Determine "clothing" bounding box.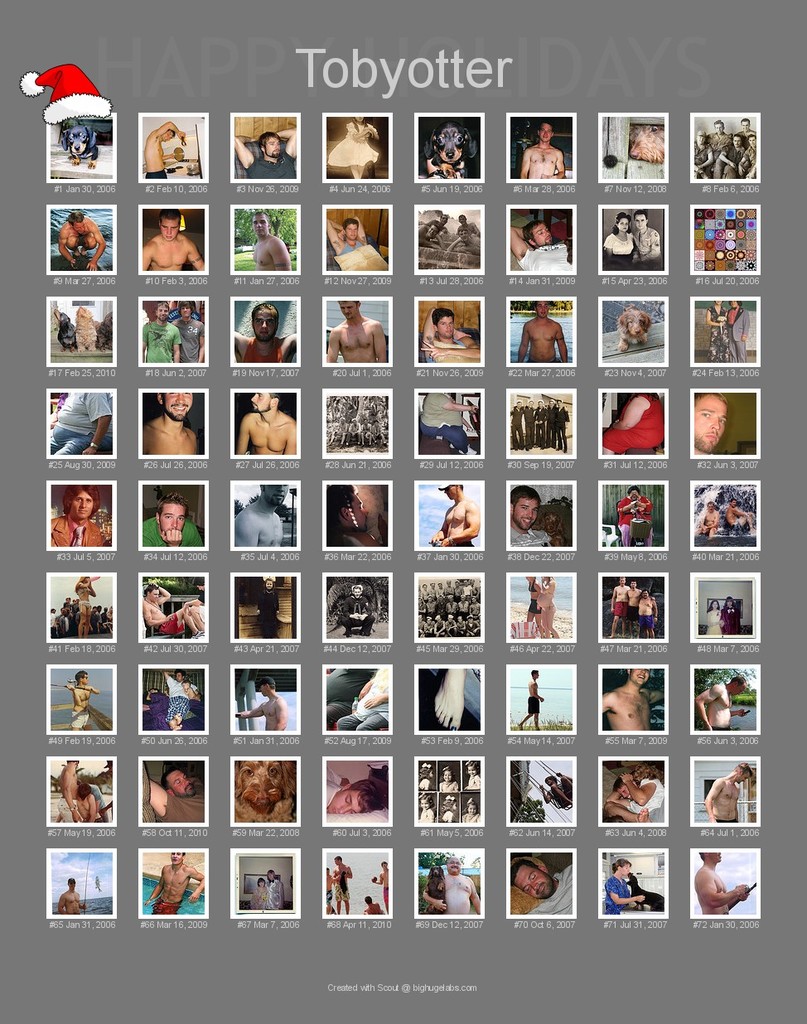
Determined: pyautogui.locateOnScreen(266, 878, 285, 911).
